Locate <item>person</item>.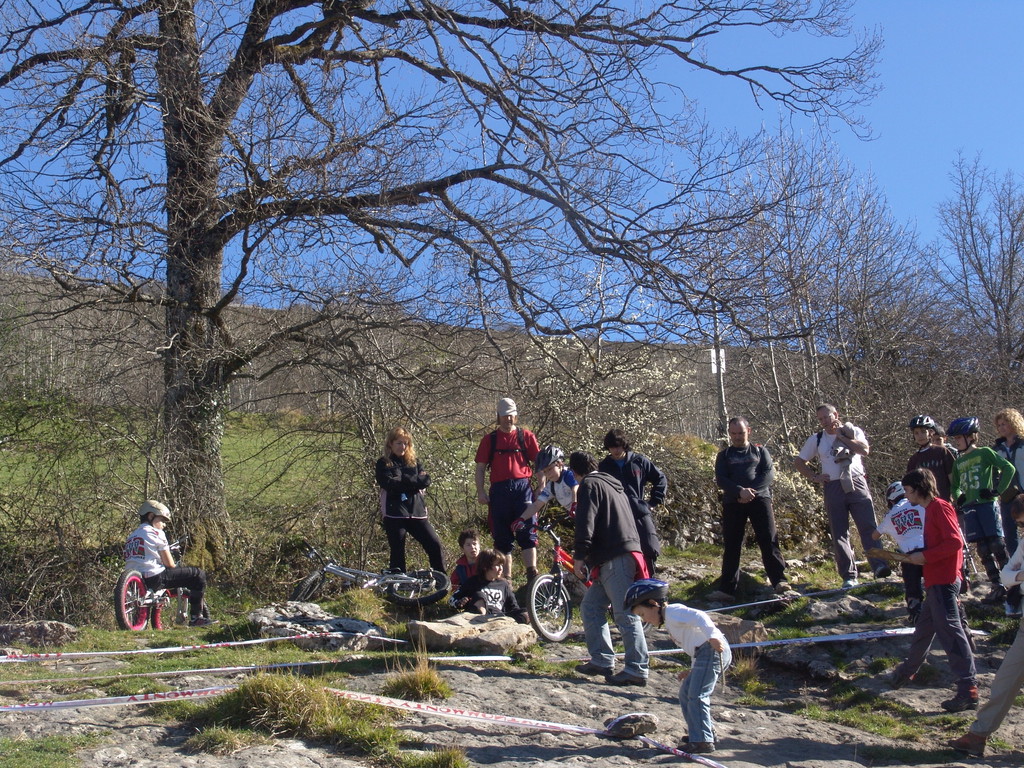
Bounding box: 447,528,483,589.
